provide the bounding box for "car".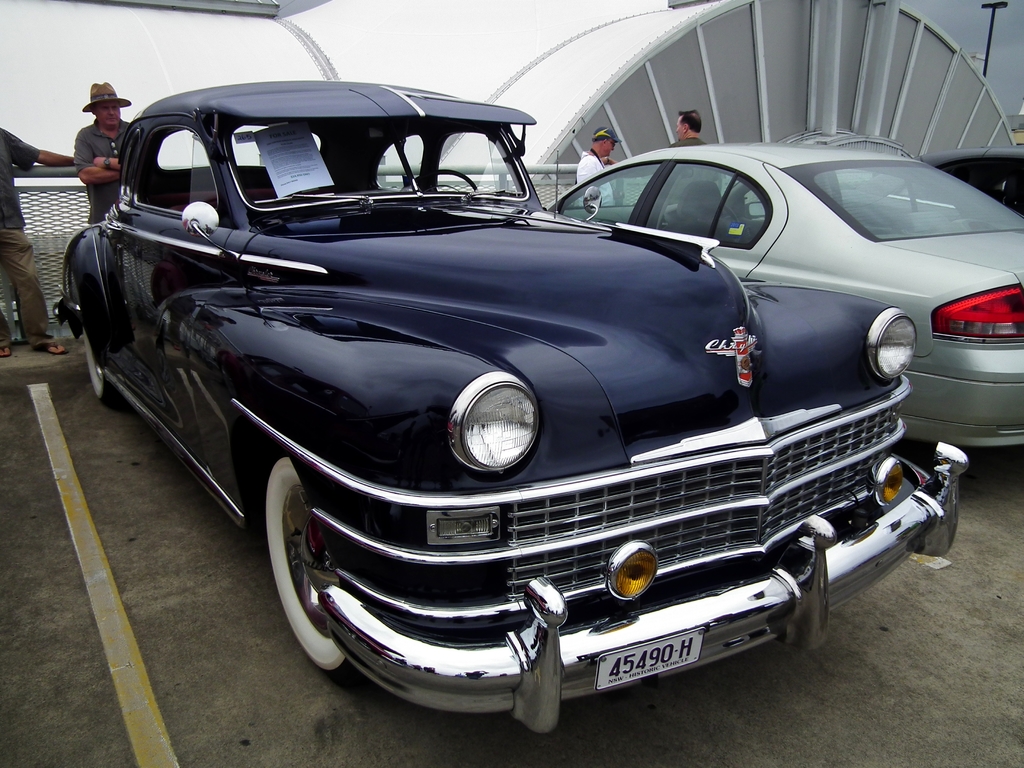
[60,77,973,735].
